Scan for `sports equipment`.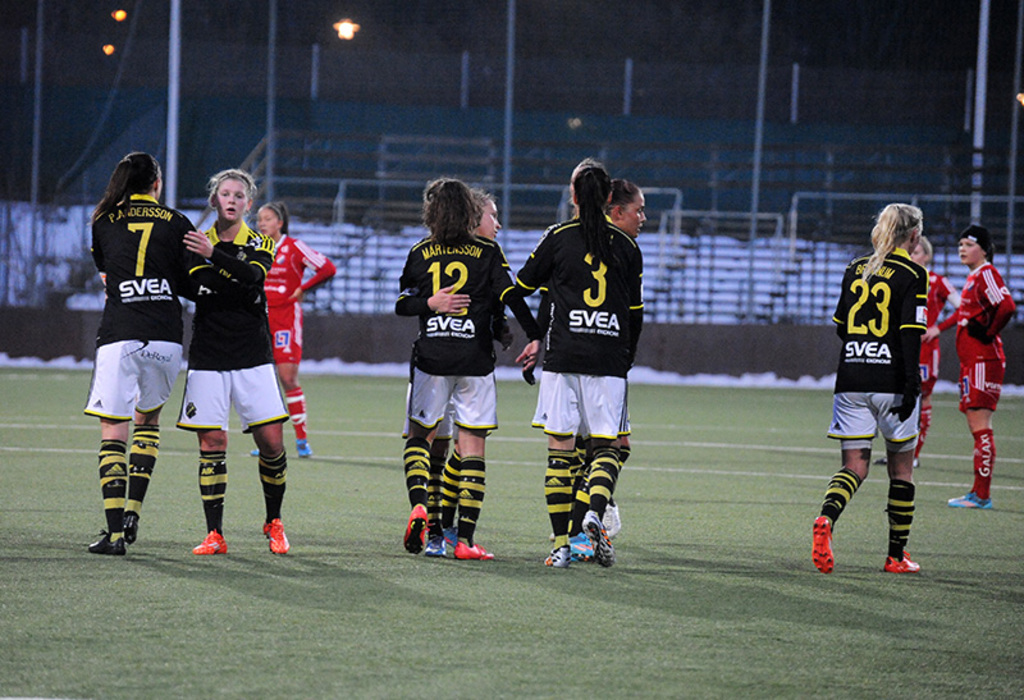
Scan result: box=[806, 512, 837, 575].
